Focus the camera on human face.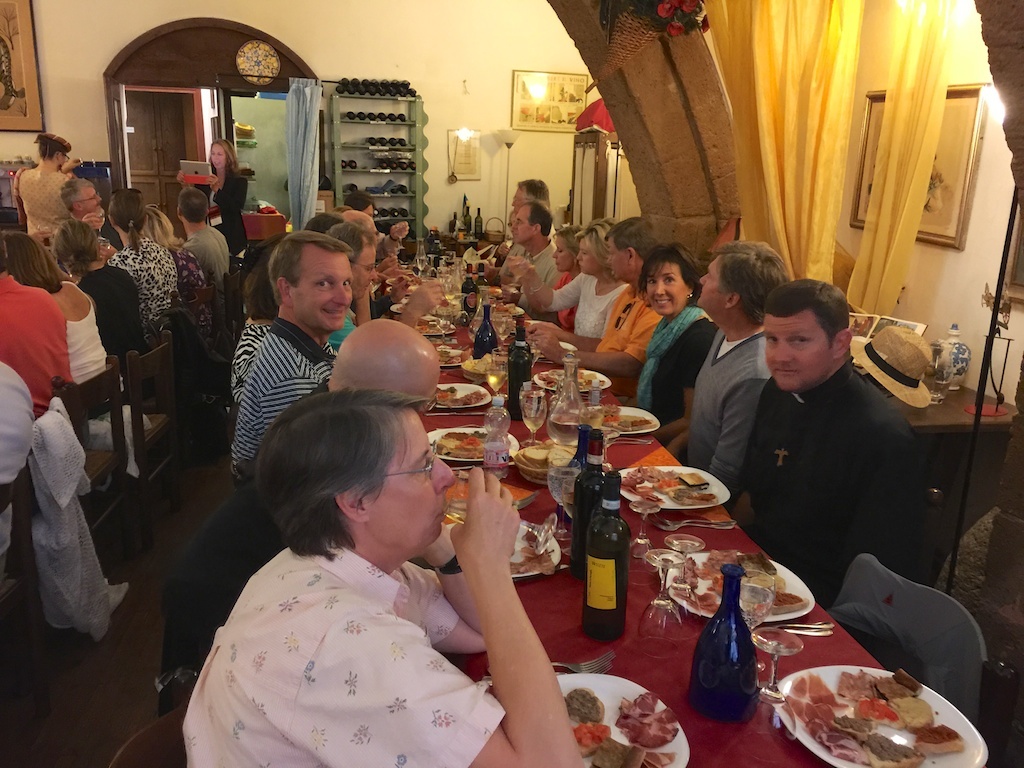
Focus region: detection(694, 254, 724, 309).
